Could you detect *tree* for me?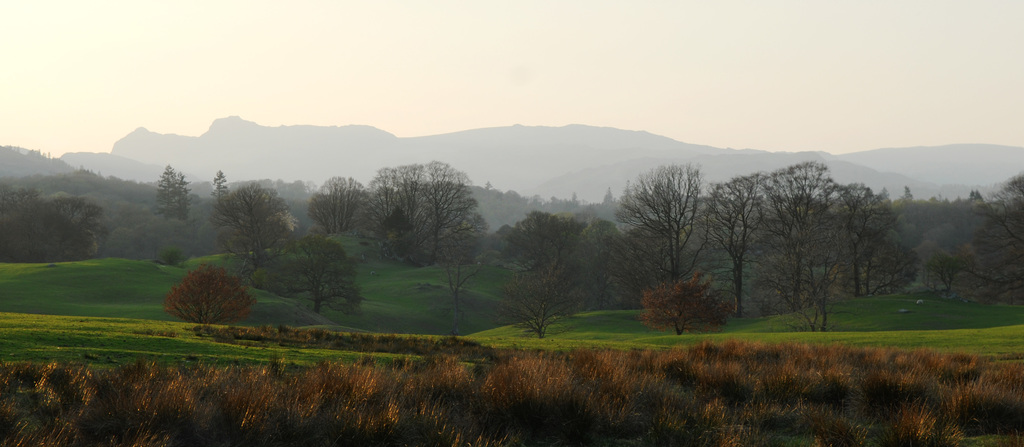
Detection result: <bbox>859, 222, 919, 298</bbox>.
